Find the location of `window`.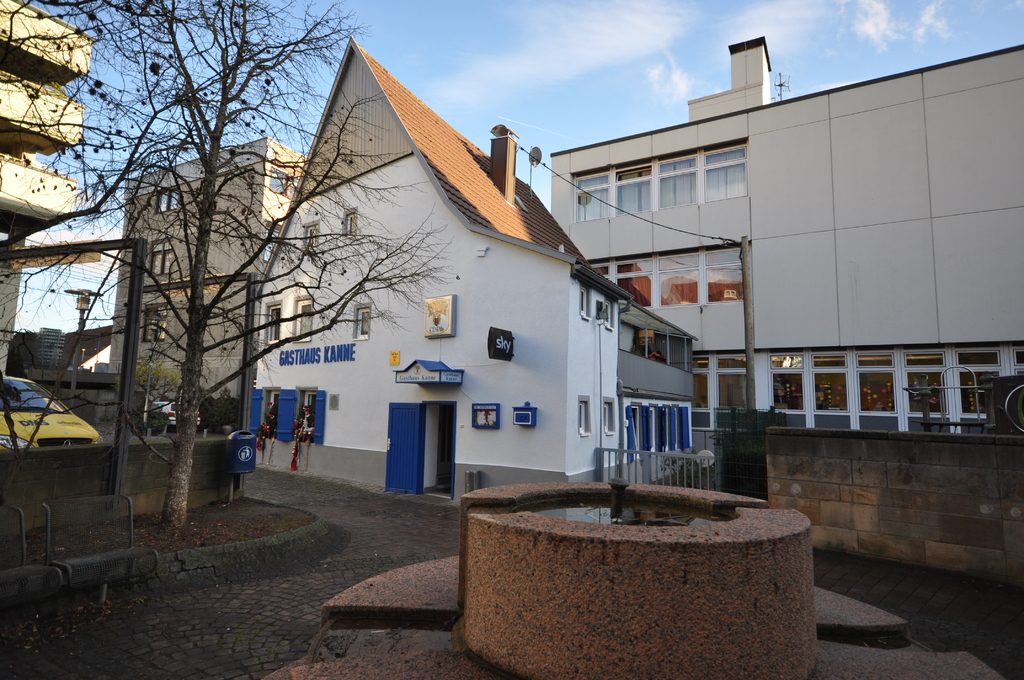
Location: 1012/343/1023/373.
